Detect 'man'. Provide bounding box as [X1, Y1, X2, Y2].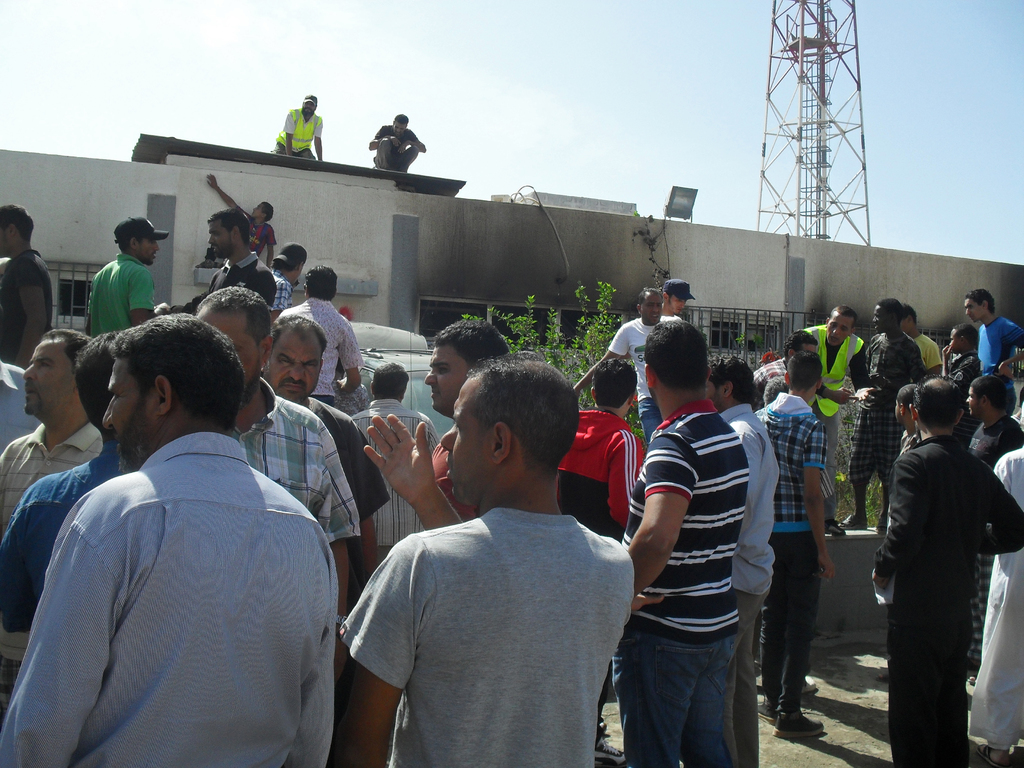
[959, 376, 1023, 687].
